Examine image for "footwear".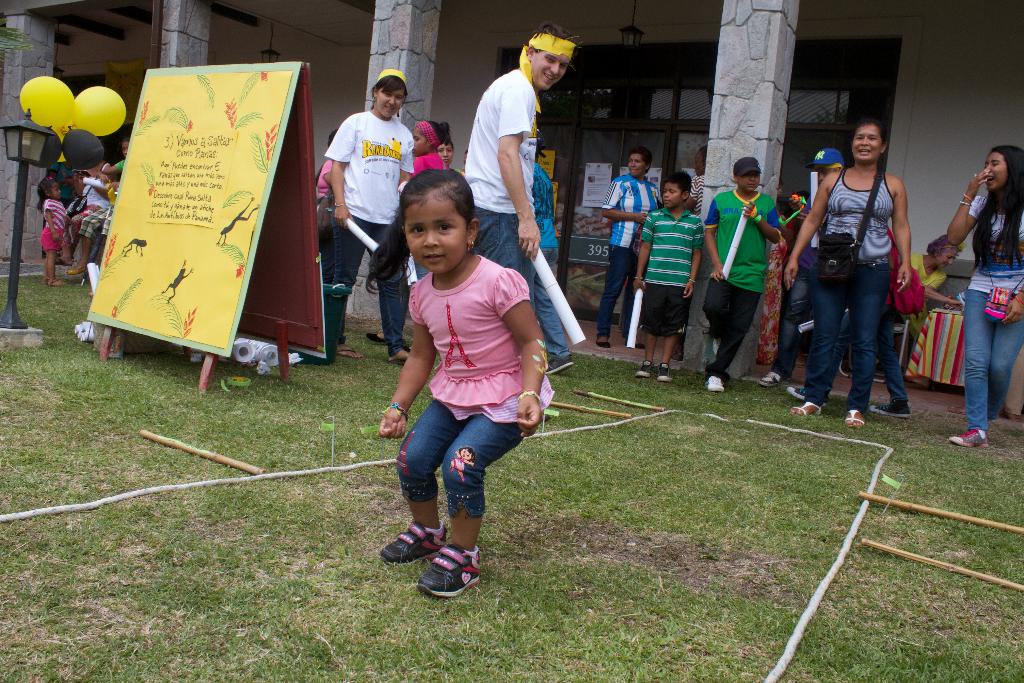
Examination result: [x1=704, y1=374, x2=732, y2=397].
